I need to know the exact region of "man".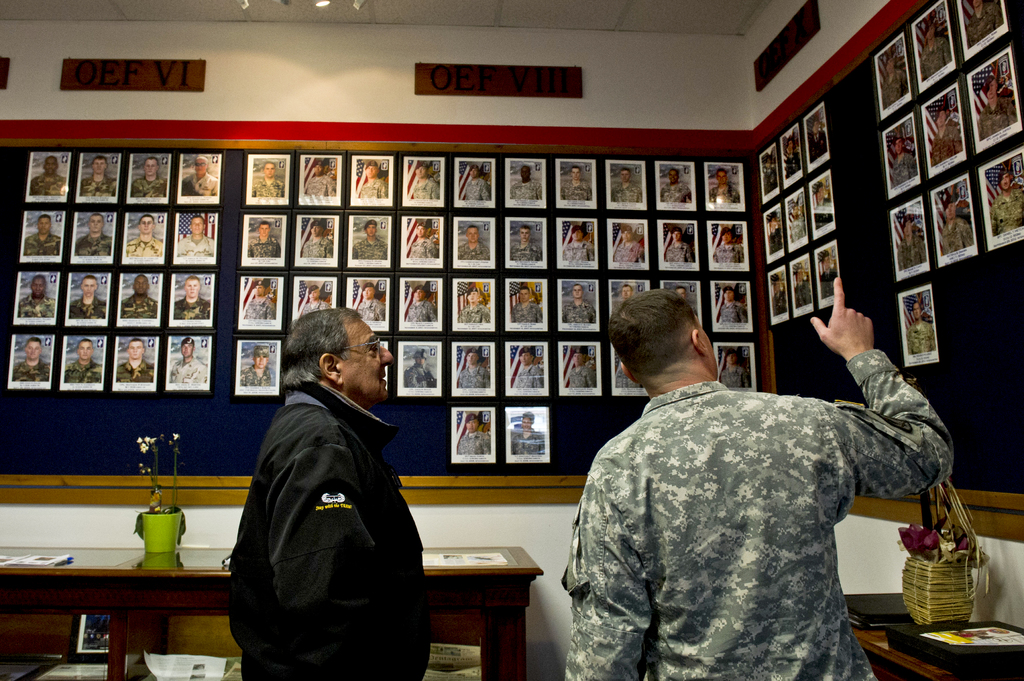
Region: 303 161 335 195.
